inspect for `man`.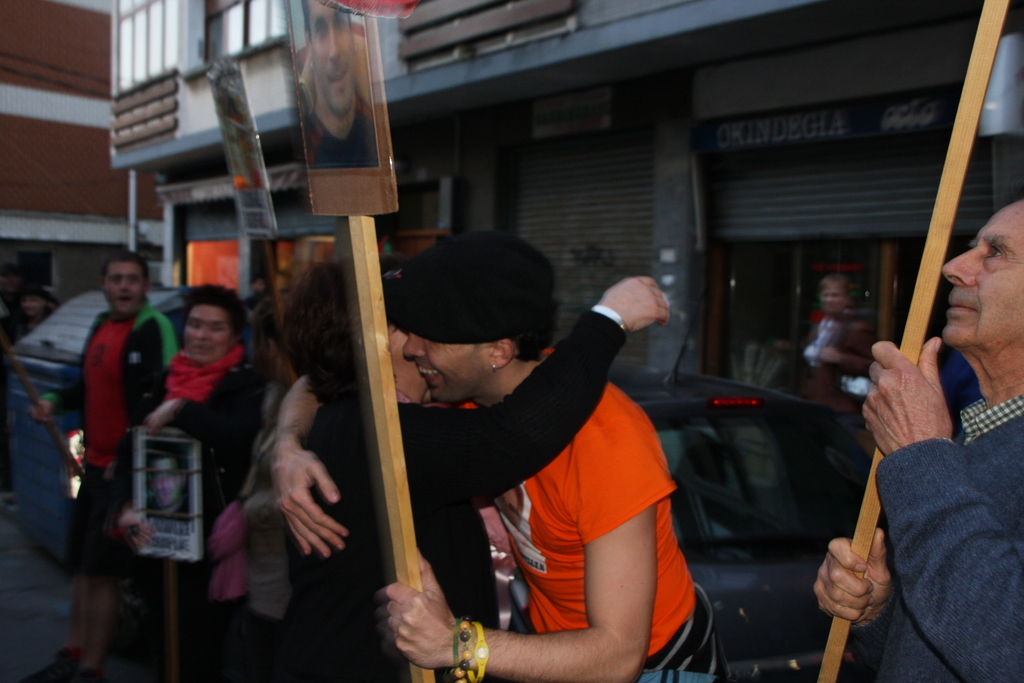
Inspection: bbox=(795, 267, 875, 497).
